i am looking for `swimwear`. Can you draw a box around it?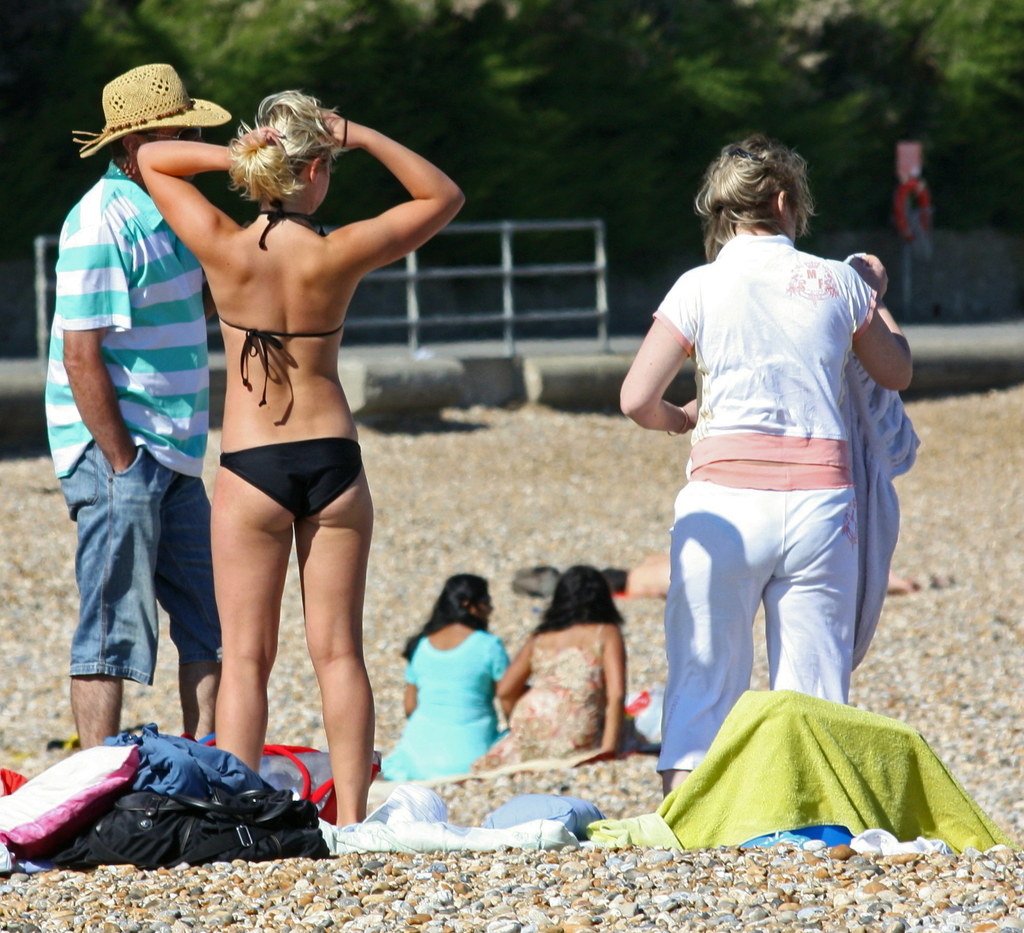
Sure, the bounding box is Rect(222, 437, 359, 515).
